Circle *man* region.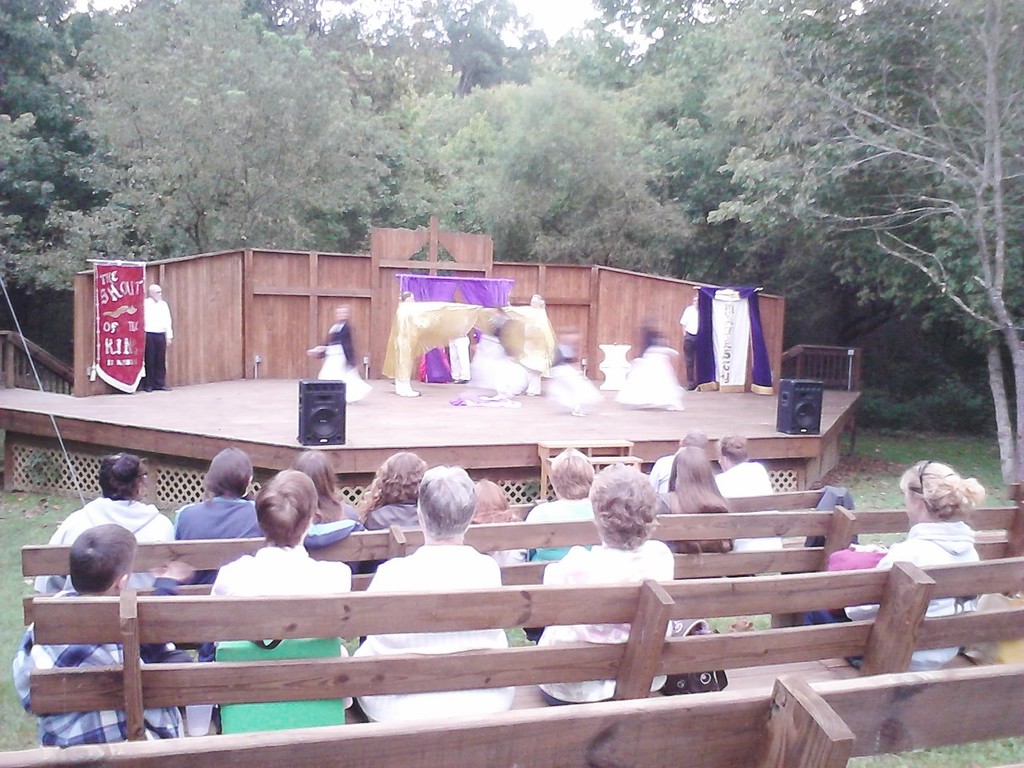
Region: {"left": 677, "top": 294, "right": 700, "bottom": 386}.
